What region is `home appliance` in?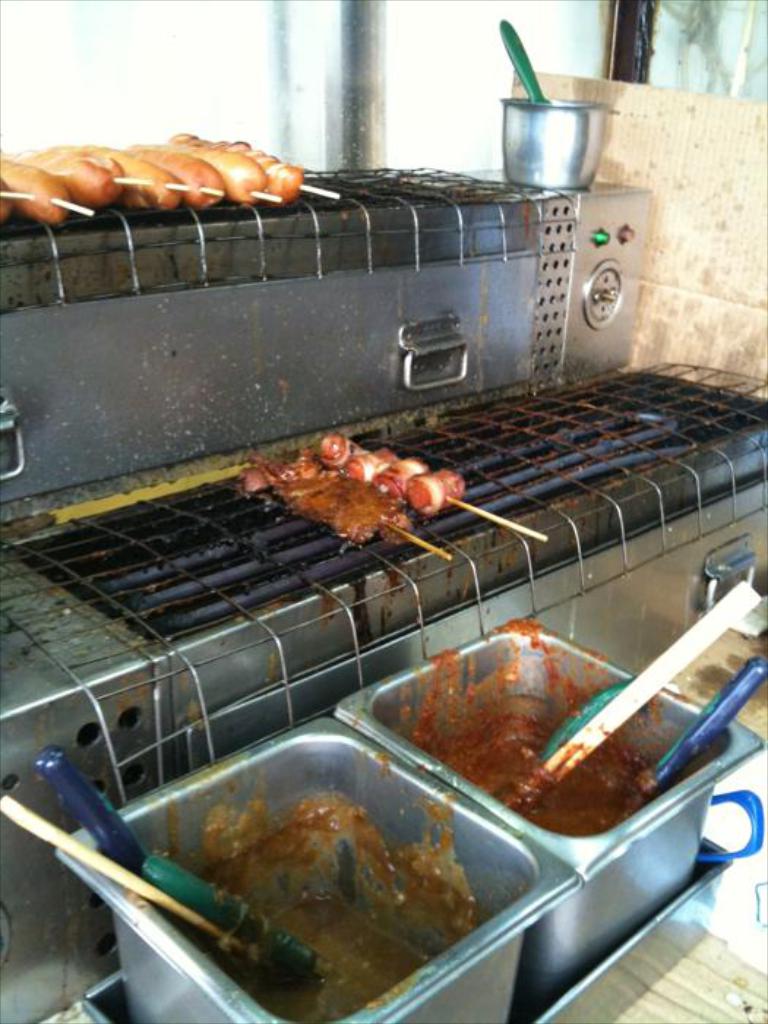
[0,168,767,1023].
